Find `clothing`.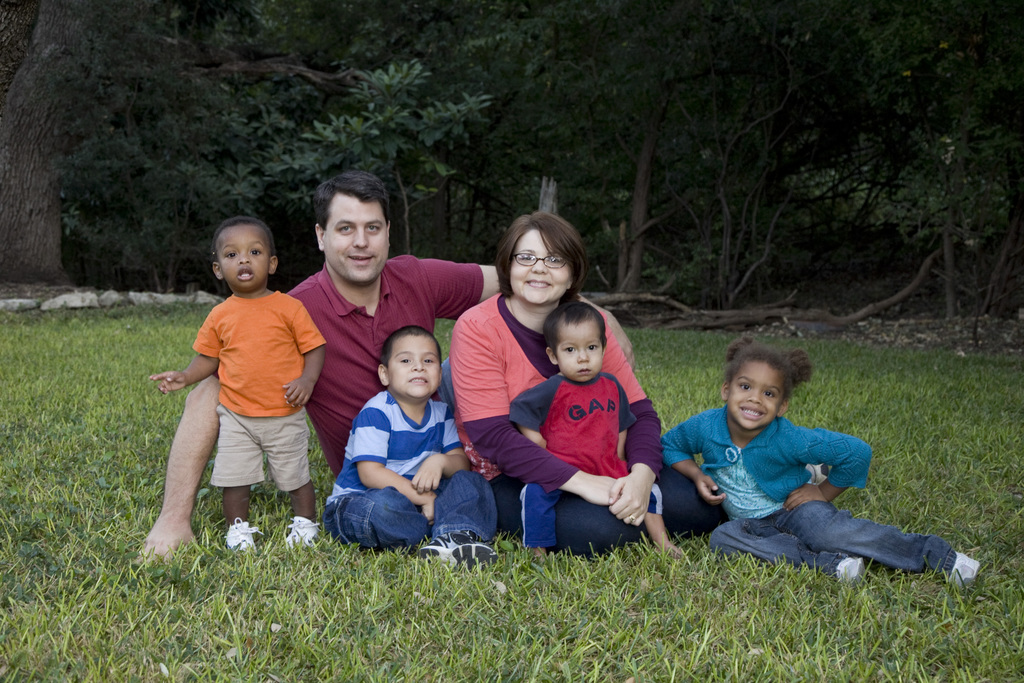
(502,373,694,565).
